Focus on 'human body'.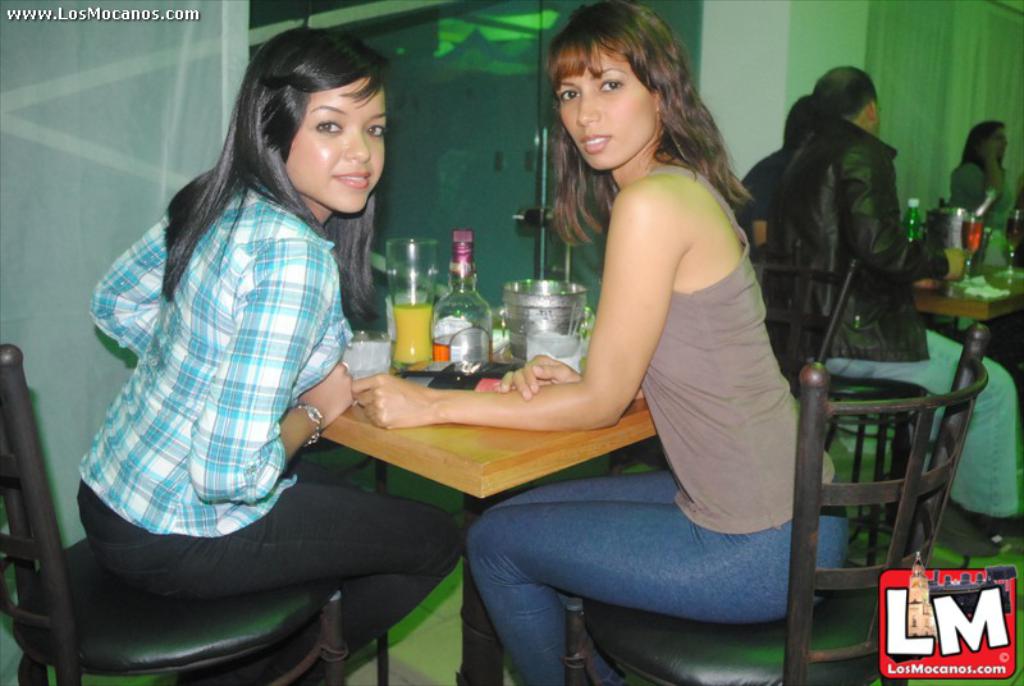
Focused at detection(736, 96, 814, 274).
